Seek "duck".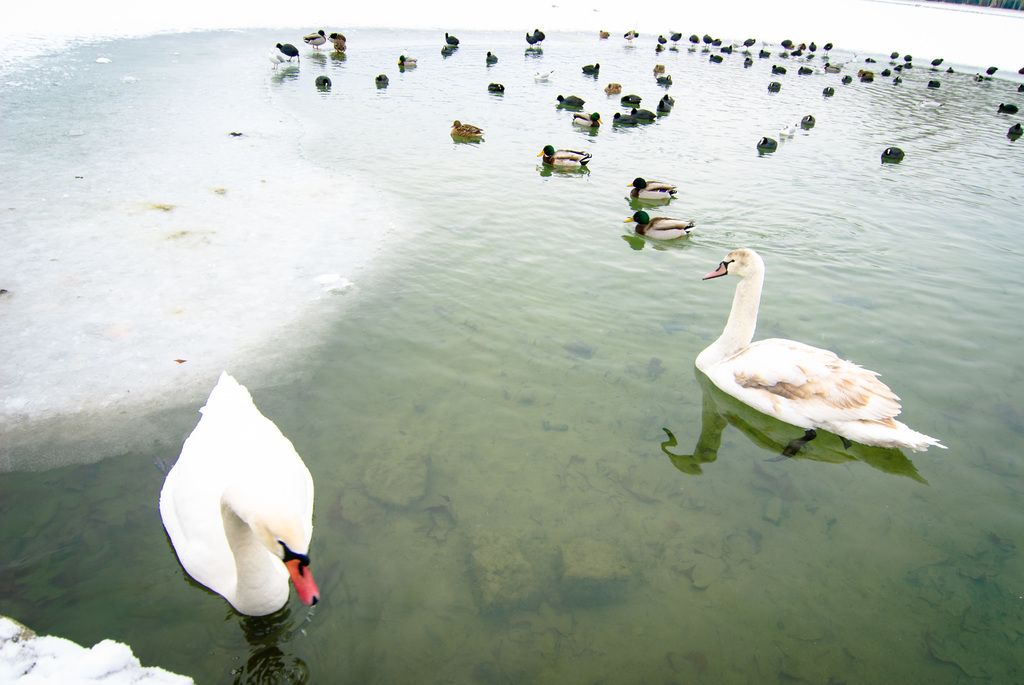
bbox=[572, 111, 605, 127].
